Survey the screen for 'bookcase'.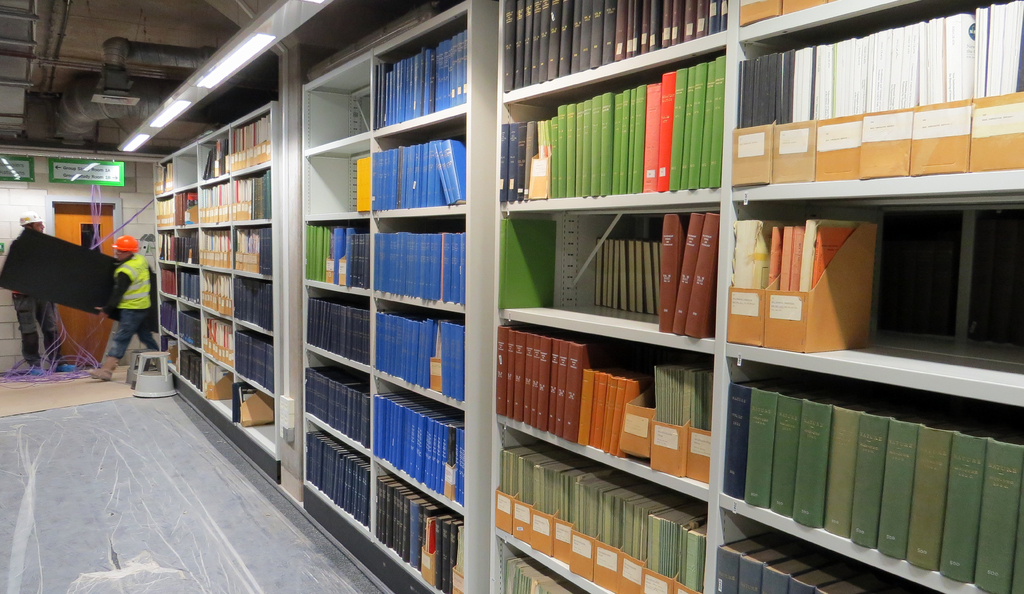
Survey found: <box>483,0,1023,593</box>.
